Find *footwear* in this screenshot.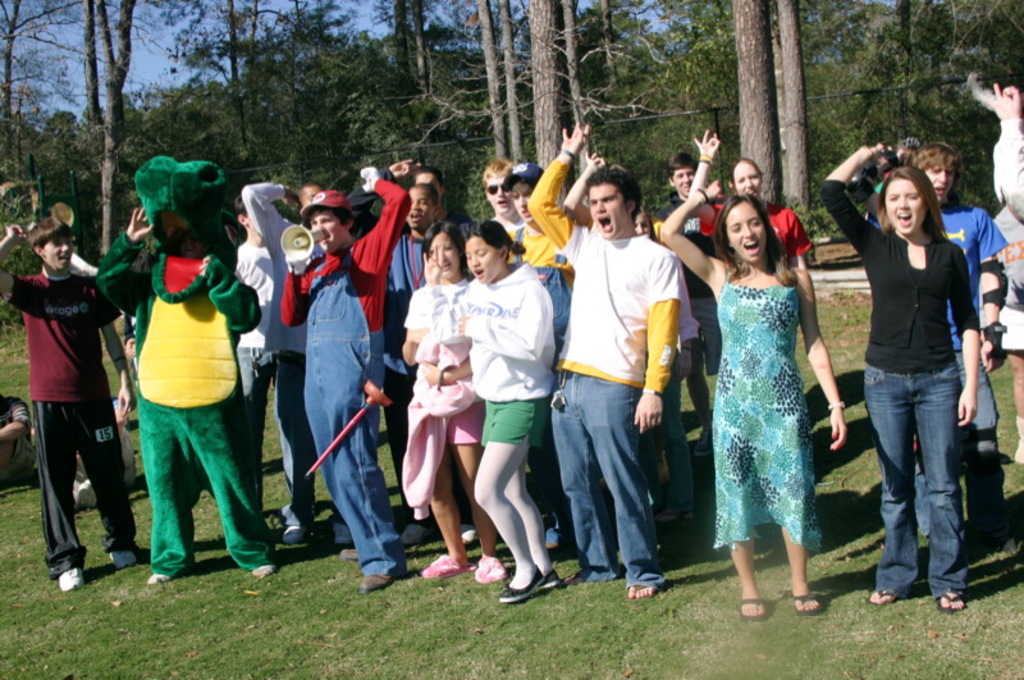
The bounding box for *footwear* is detection(397, 517, 438, 546).
